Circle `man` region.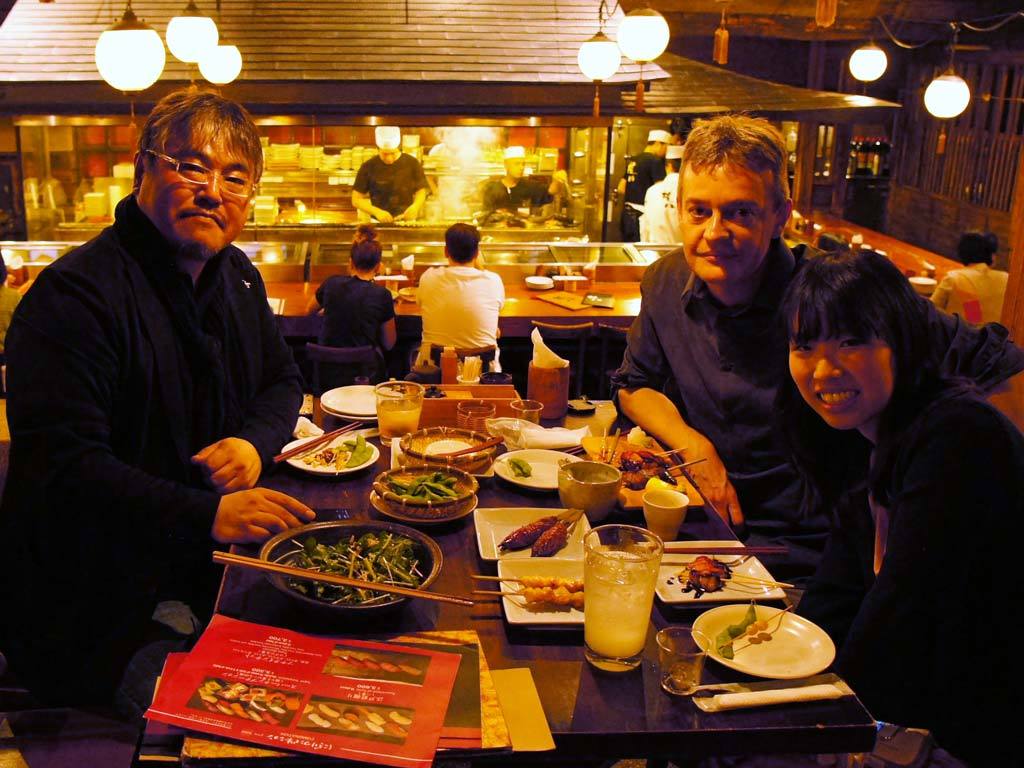
Region: [611,118,1021,583].
